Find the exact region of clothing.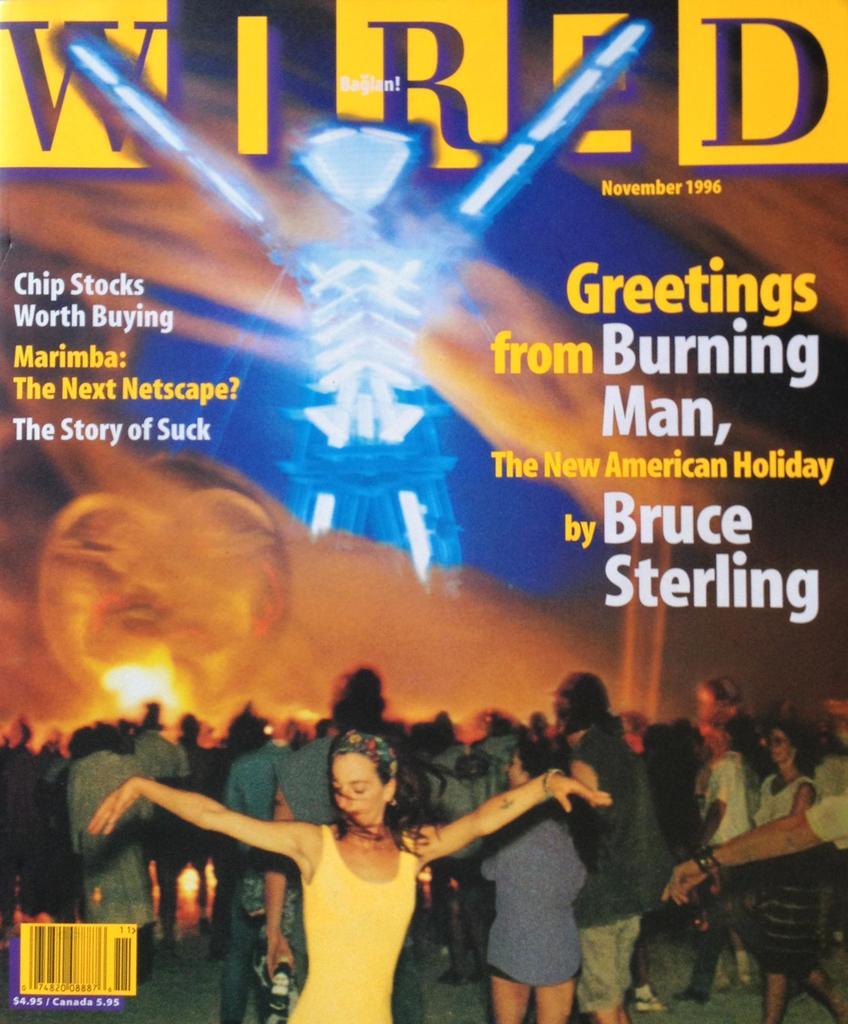
Exact region: {"left": 479, "top": 797, "right": 591, "bottom": 984}.
